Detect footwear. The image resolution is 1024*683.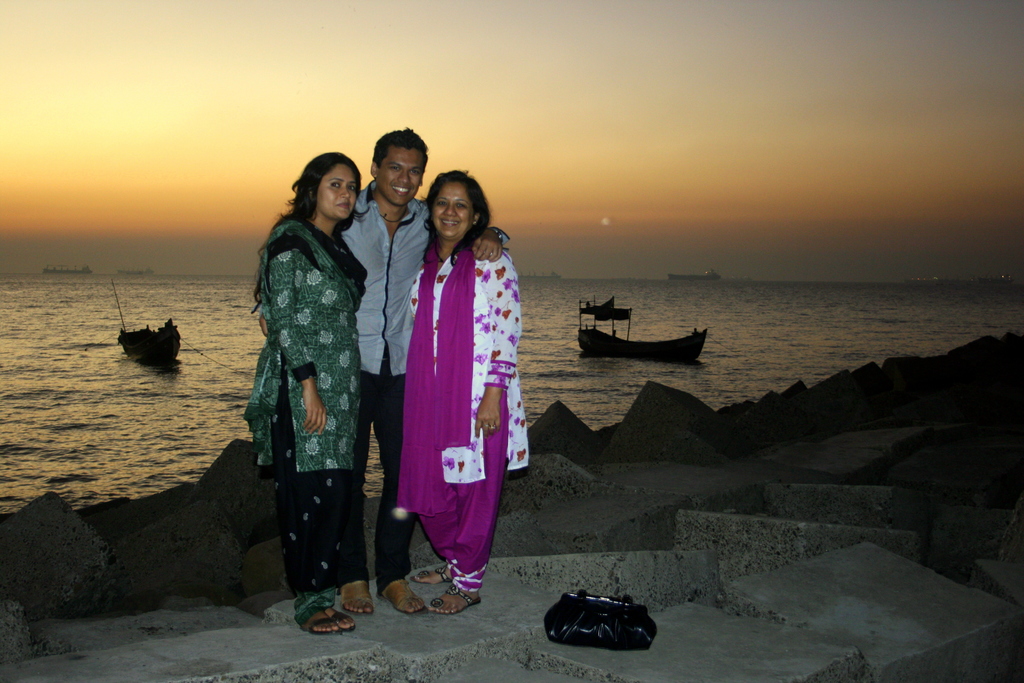
(x1=378, y1=578, x2=432, y2=620).
